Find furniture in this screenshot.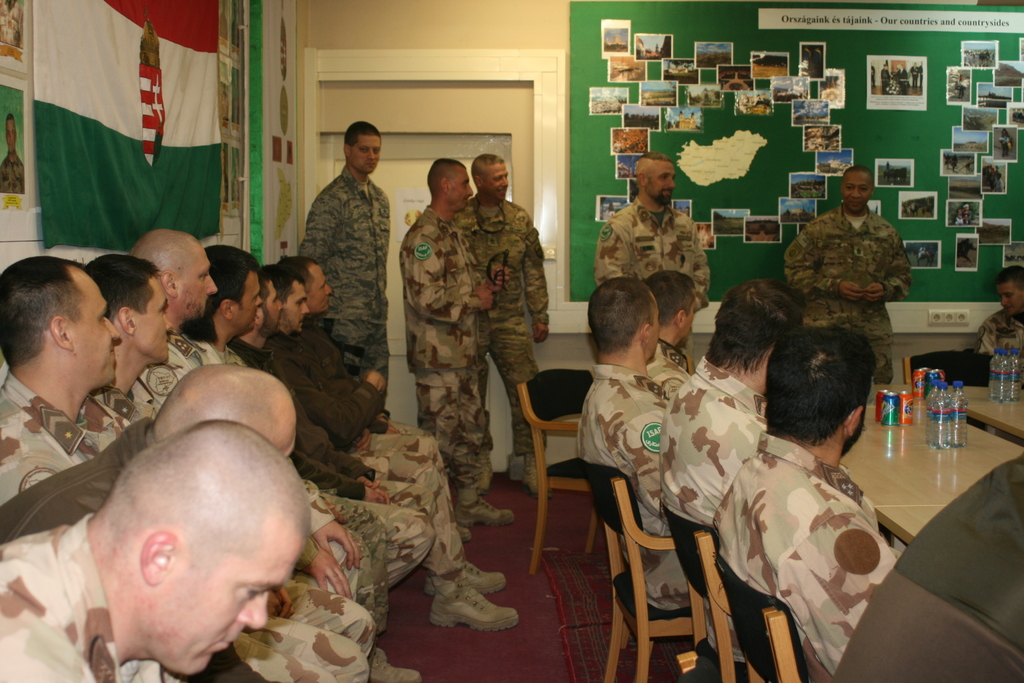
The bounding box for furniture is 582,464,692,682.
